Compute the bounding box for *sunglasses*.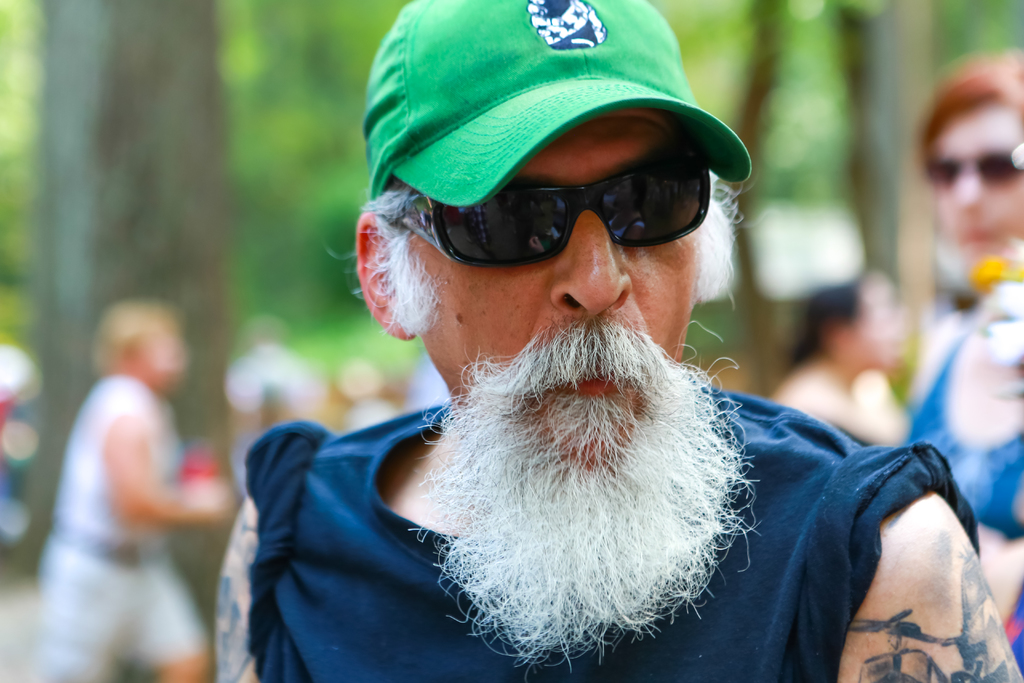
{"left": 392, "top": 147, "right": 714, "bottom": 259}.
